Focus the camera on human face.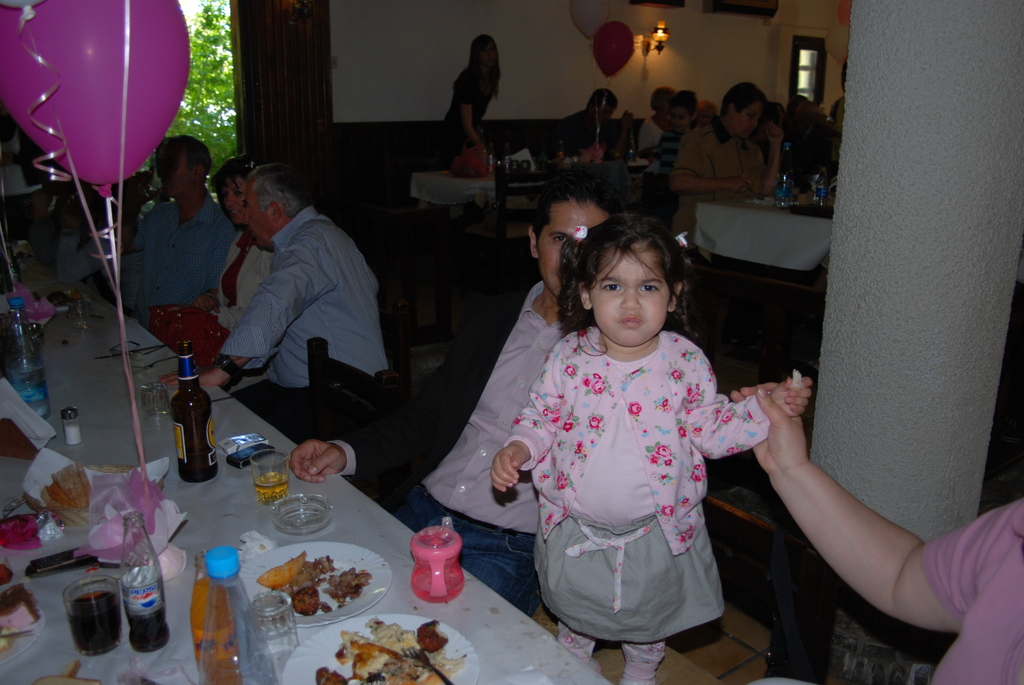
Focus region: 477,38,497,67.
